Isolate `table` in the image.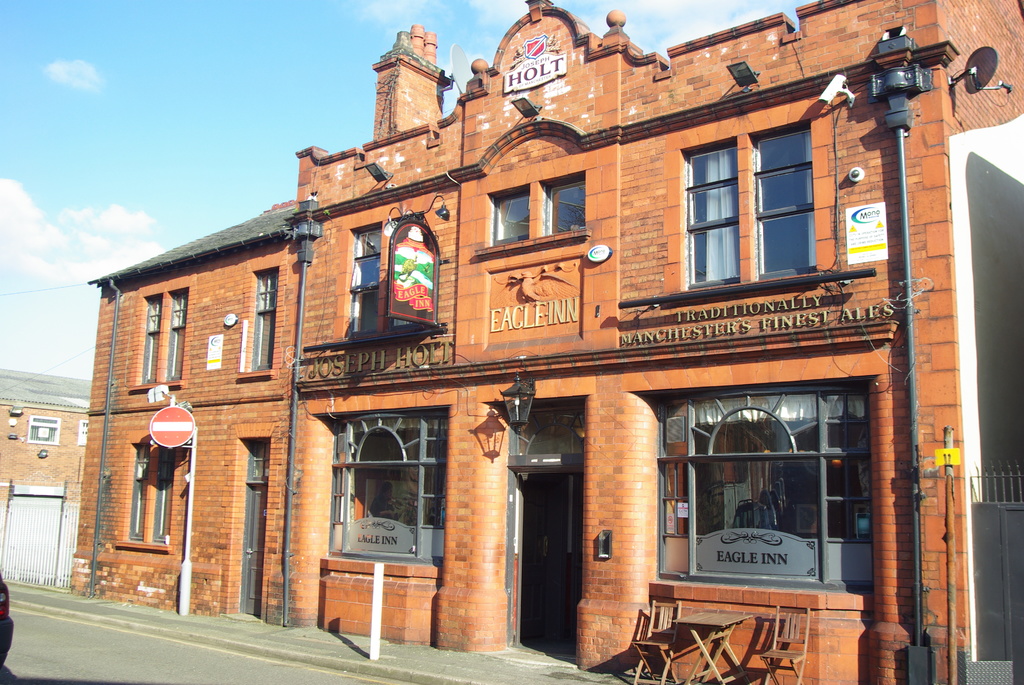
Isolated region: bbox=[674, 603, 753, 684].
